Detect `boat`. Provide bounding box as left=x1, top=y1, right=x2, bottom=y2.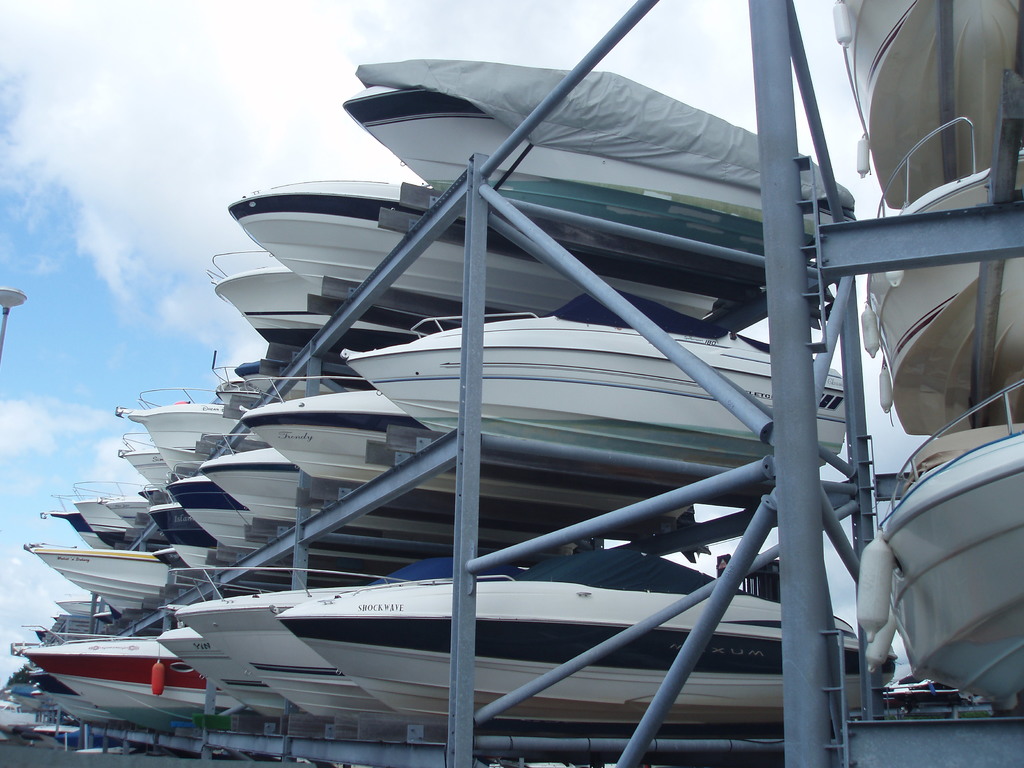
left=22, top=537, right=182, bottom=610.
